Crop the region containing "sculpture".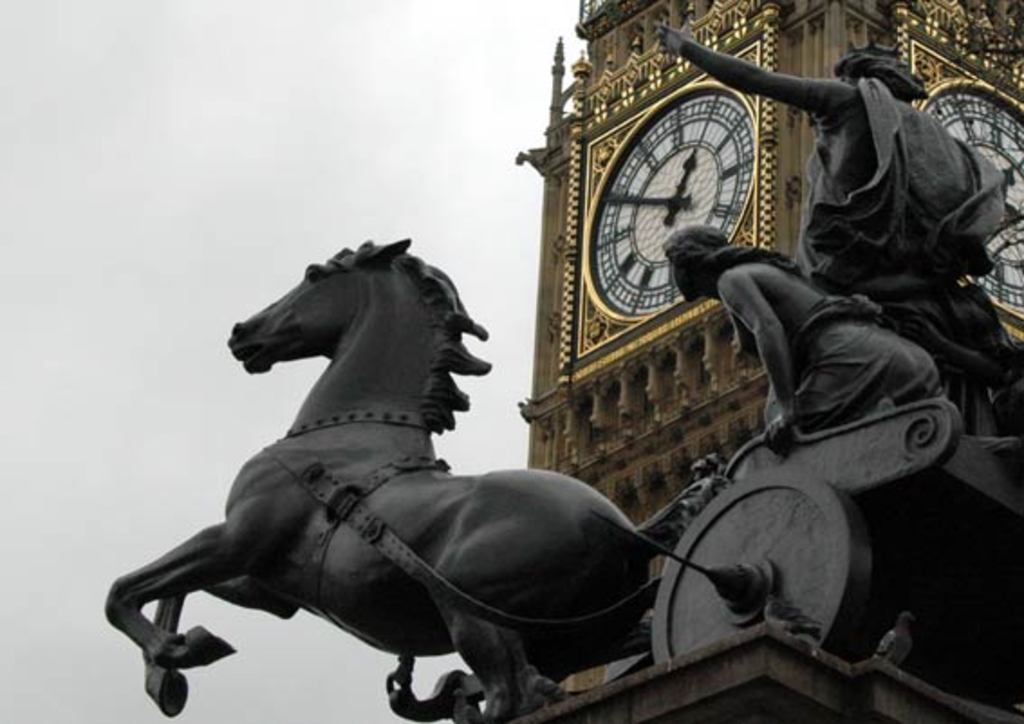
Crop region: 645 208 959 448.
